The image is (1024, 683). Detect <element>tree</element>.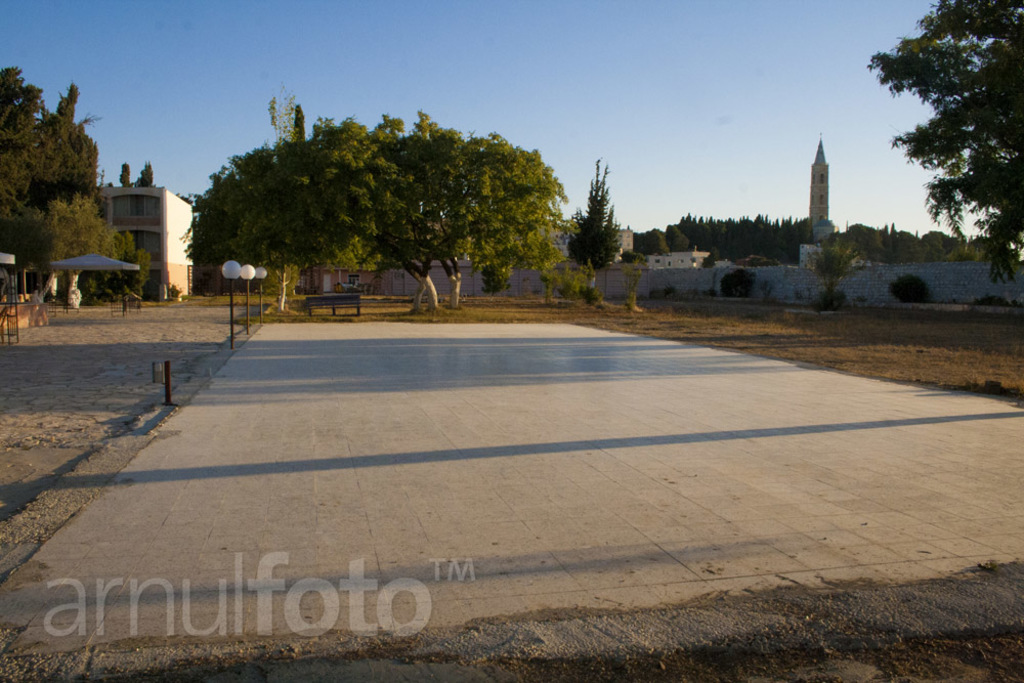
Detection: {"left": 182, "top": 93, "right": 581, "bottom": 305}.
